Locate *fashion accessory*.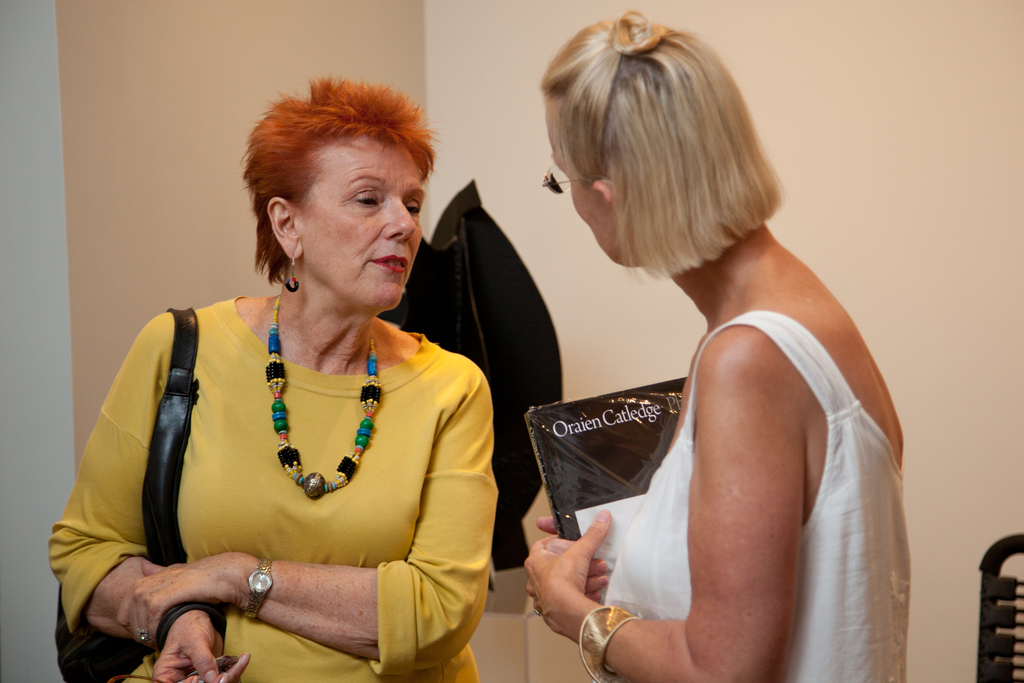
Bounding box: bbox=[136, 629, 148, 641].
